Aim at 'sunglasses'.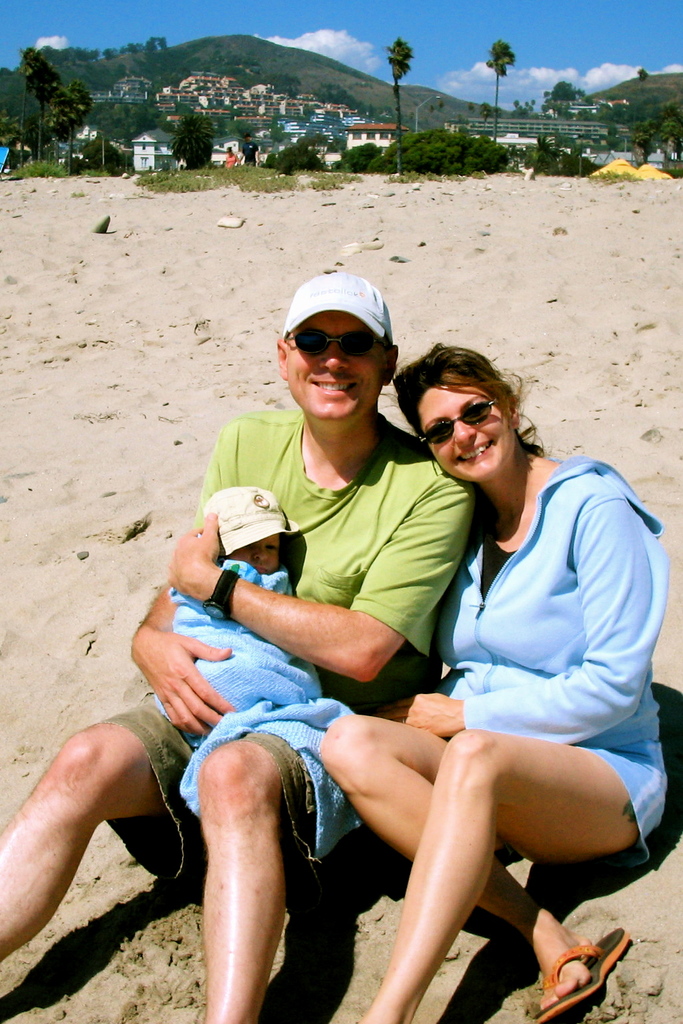
Aimed at bbox=[280, 326, 376, 359].
